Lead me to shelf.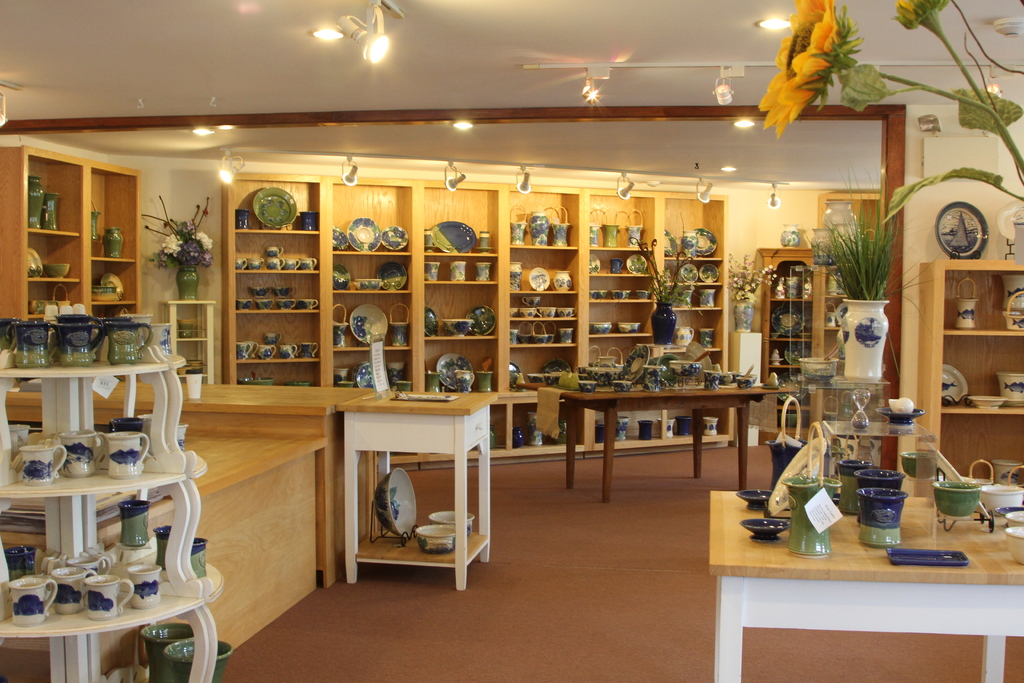
Lead to <bbox>422, 283, 500, 341</bbox>.
